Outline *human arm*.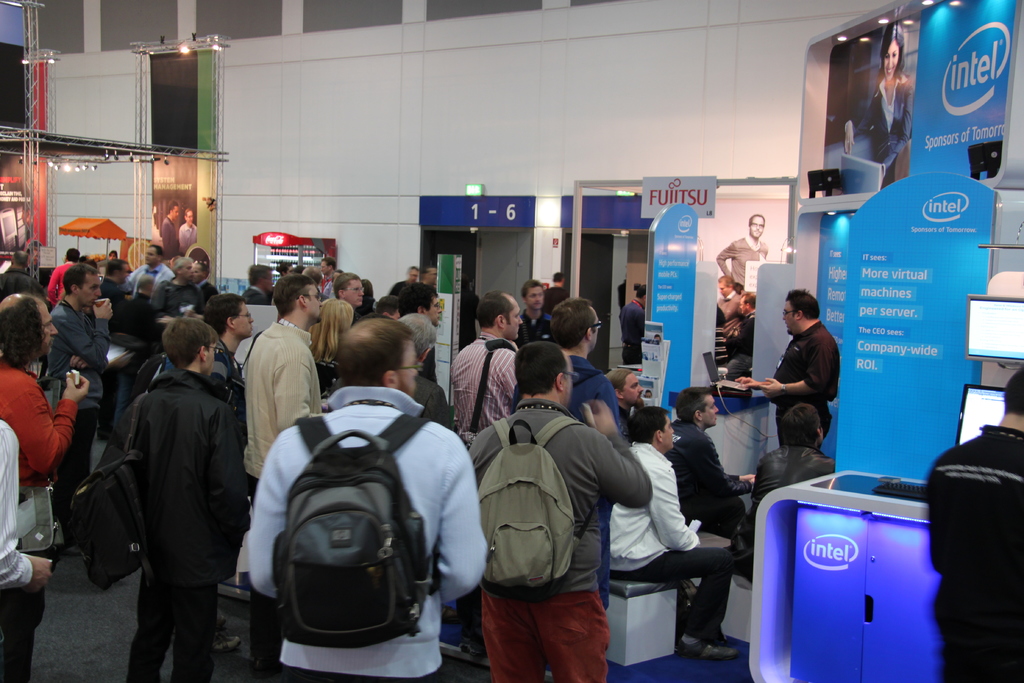
Outline: 205, 404, 252, 544.
